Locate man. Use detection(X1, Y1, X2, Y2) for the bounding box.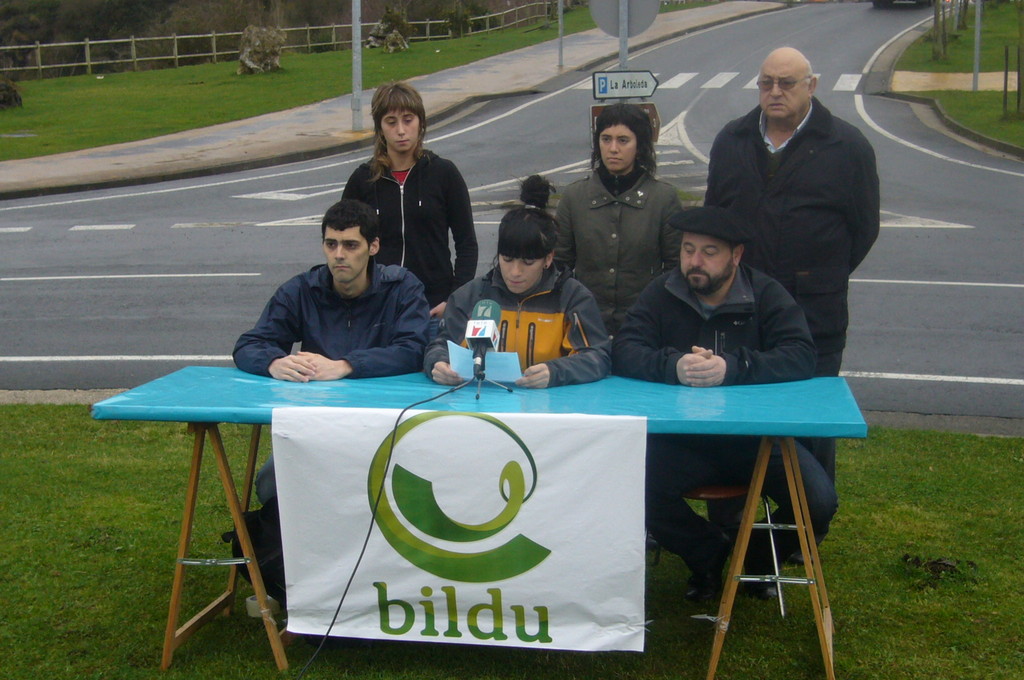
detection(611, 201, 835, 597).
